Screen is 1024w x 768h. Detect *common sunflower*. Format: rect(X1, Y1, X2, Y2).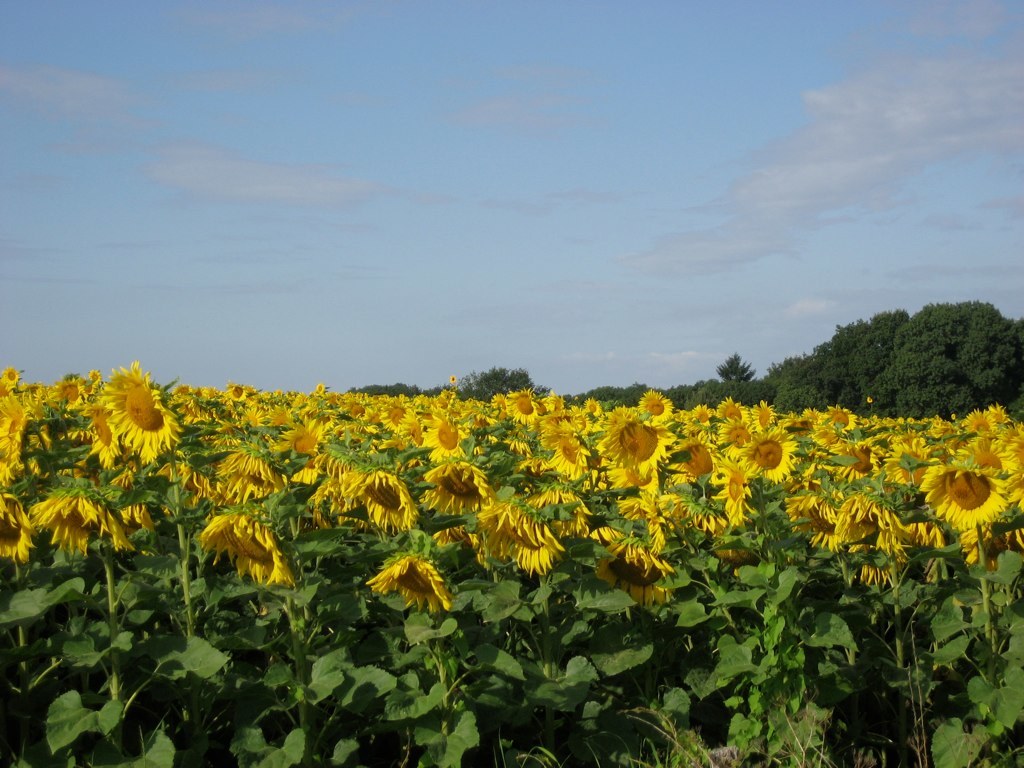
rect(708, 466, 754, 519).
